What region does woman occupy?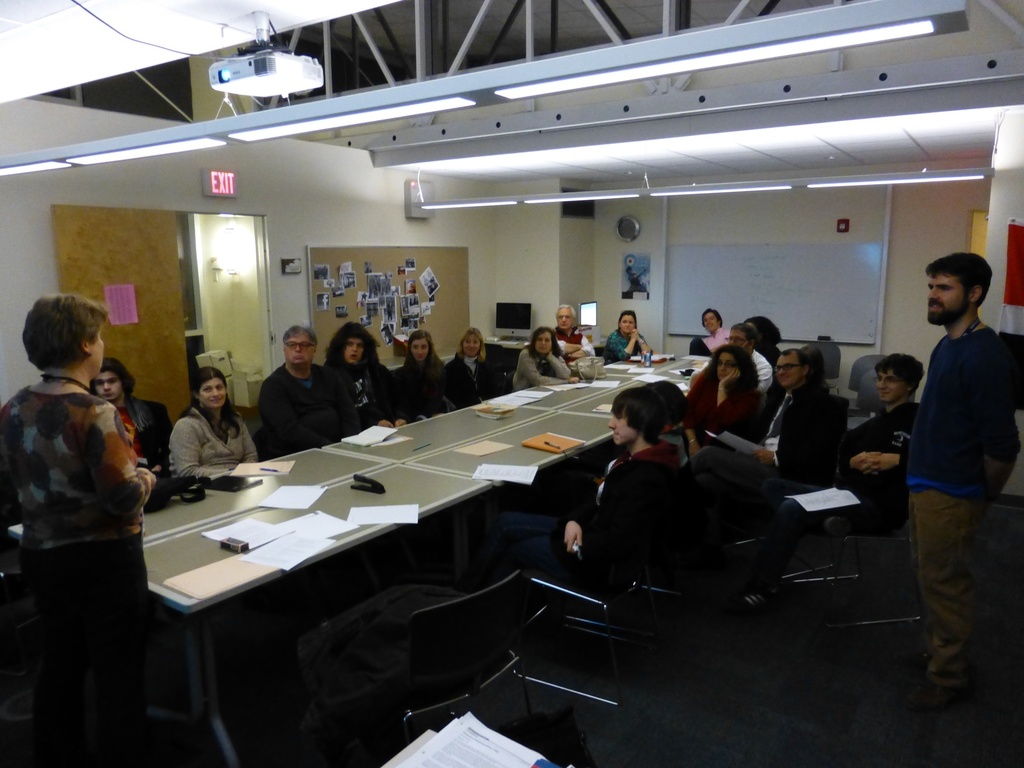
left=680, top=341, right=772, bottom=461.
